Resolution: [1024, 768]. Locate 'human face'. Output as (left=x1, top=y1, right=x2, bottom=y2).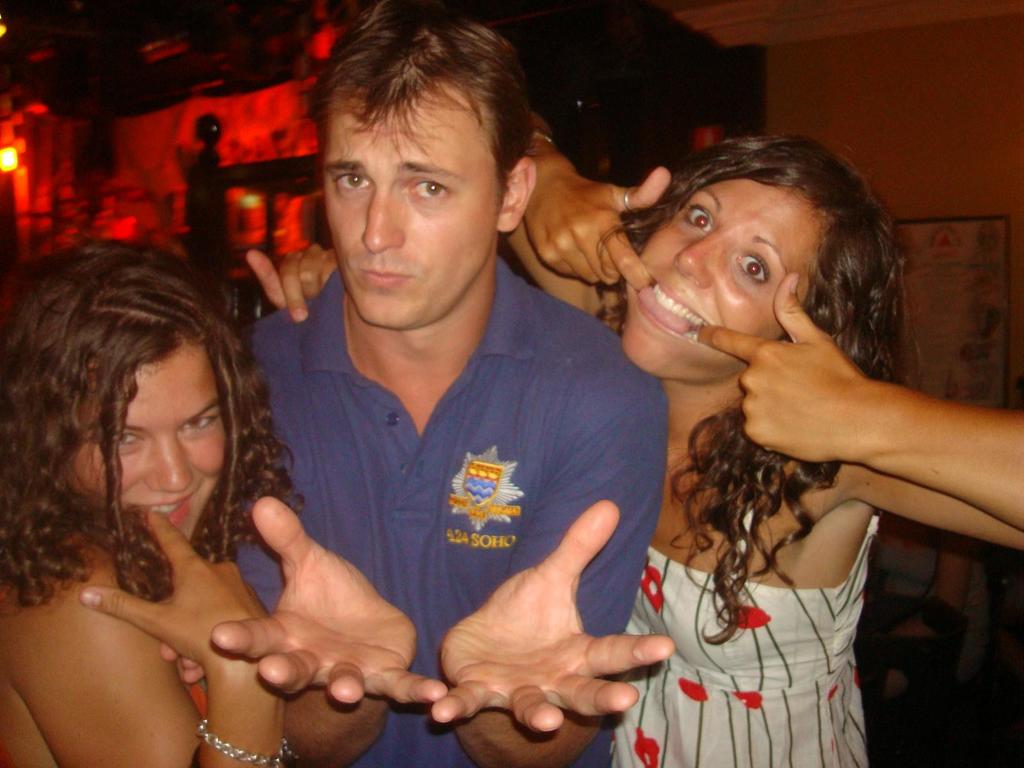
(left=319, top=70, right=510, bottom=339).
